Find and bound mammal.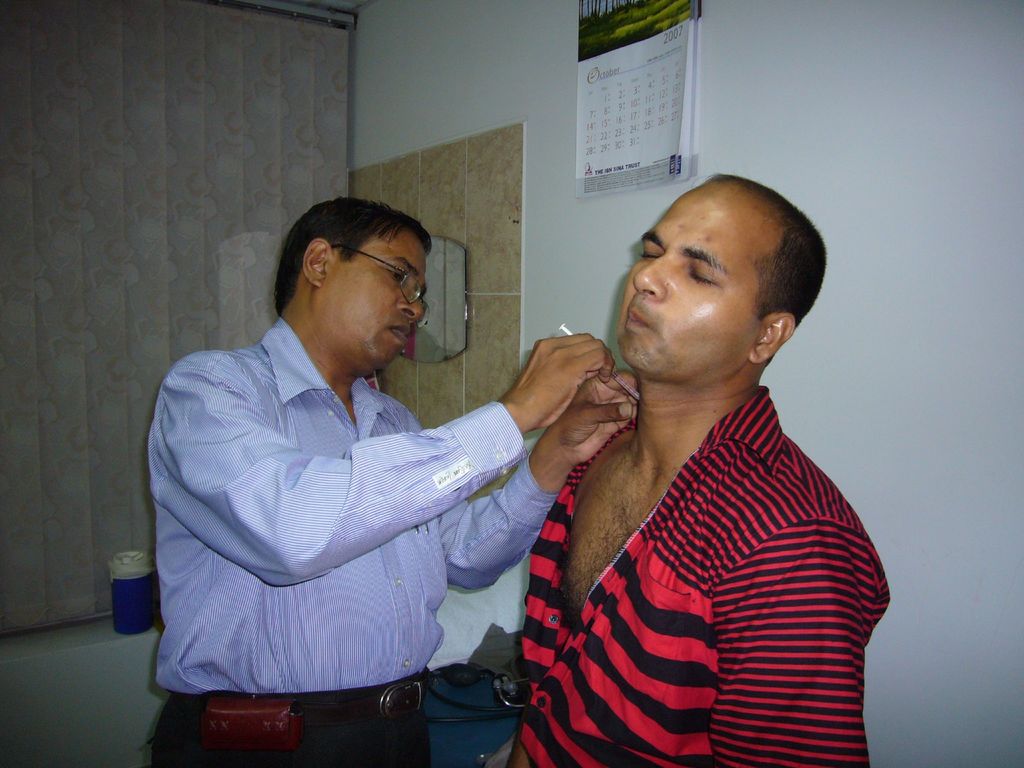
Bound: BBox(113, 190, 650, 763).
